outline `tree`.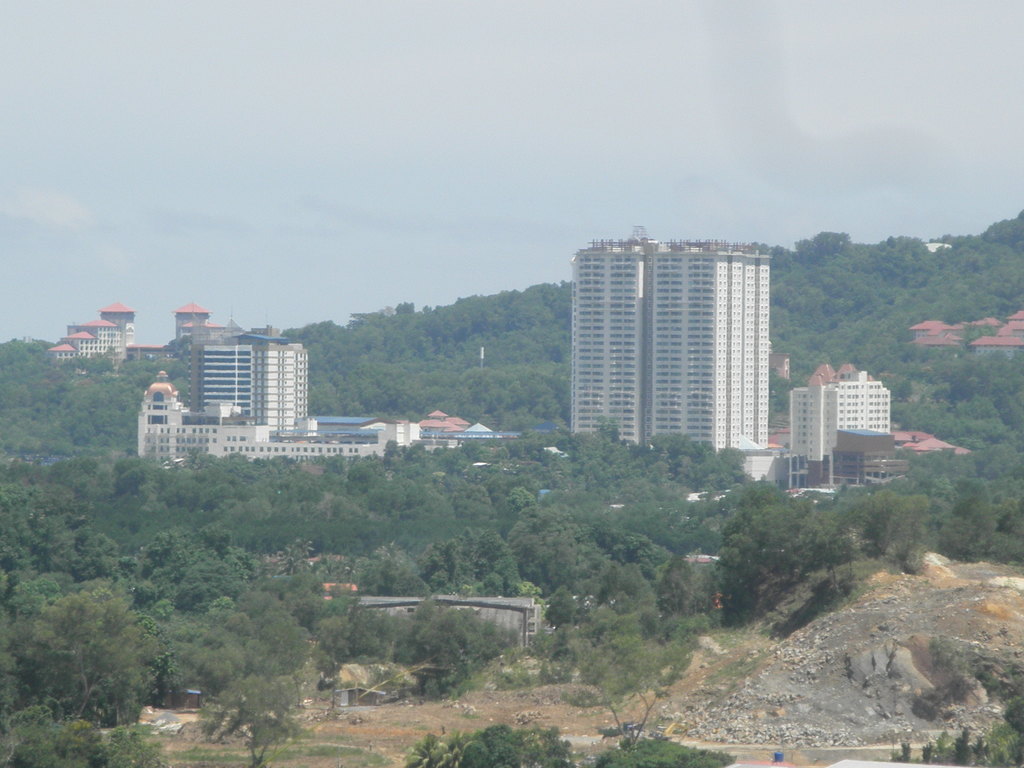
Outline: (774,232,872,362).
